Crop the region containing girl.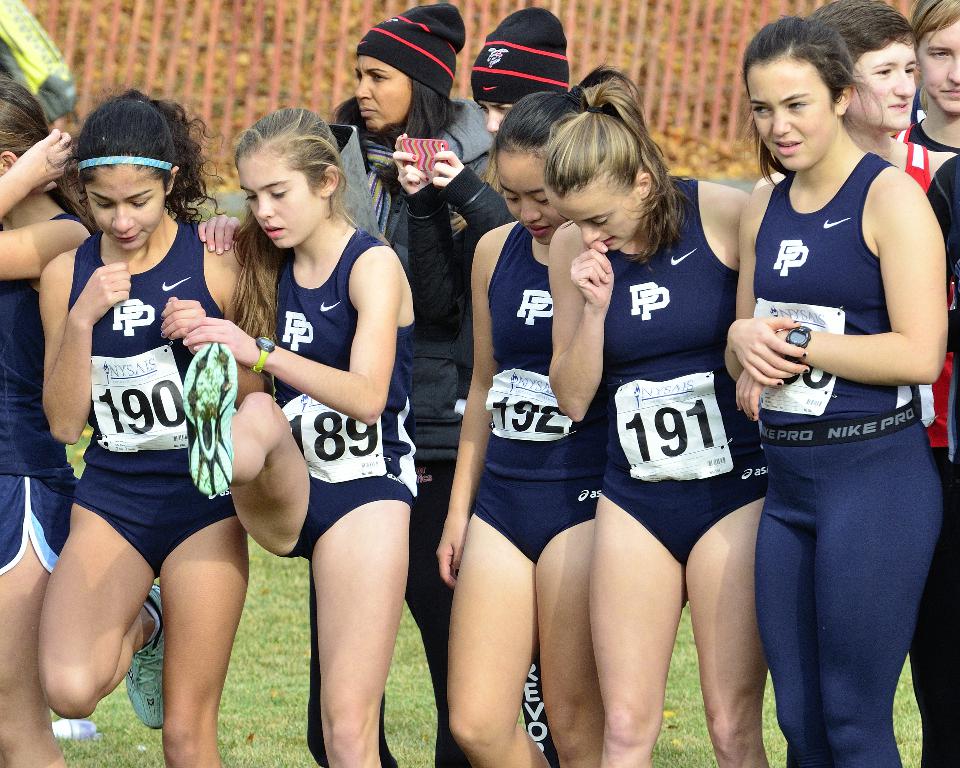
Crop region: rect(184, 104, 418, 767).
